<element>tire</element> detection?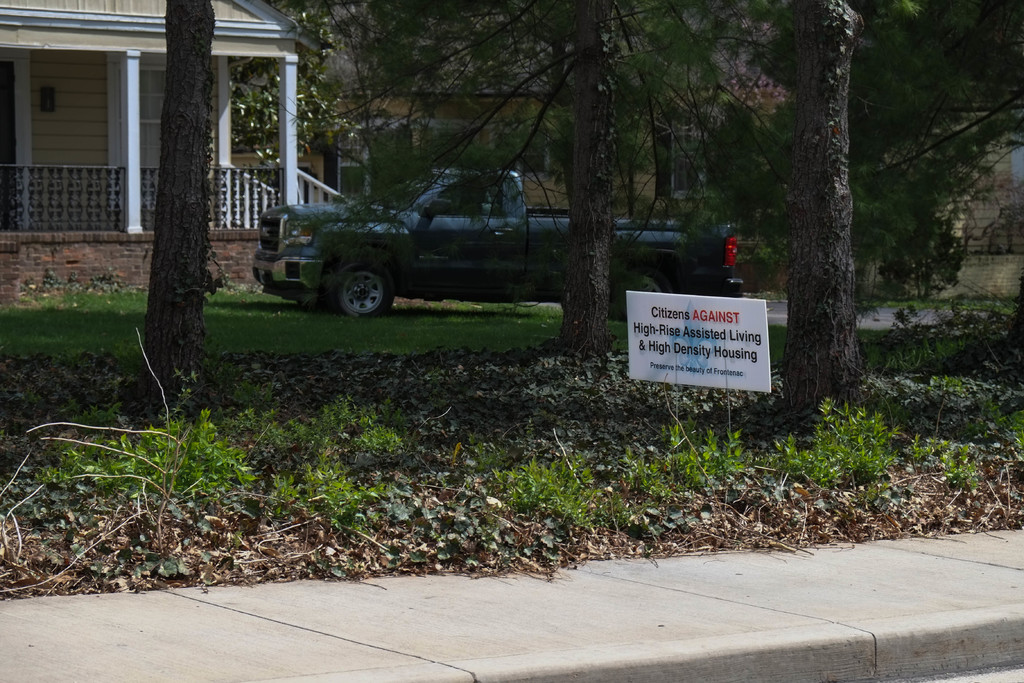
[x1=330, y1=258, x2=382, y2=323]
